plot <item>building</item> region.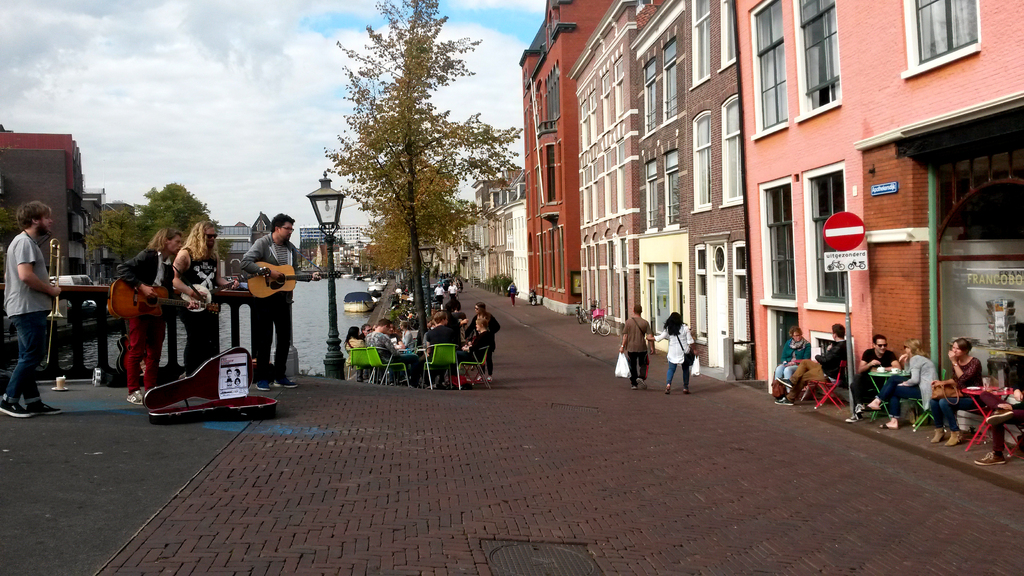
Plotted at l=732, t=0, r=1023, b=488.
